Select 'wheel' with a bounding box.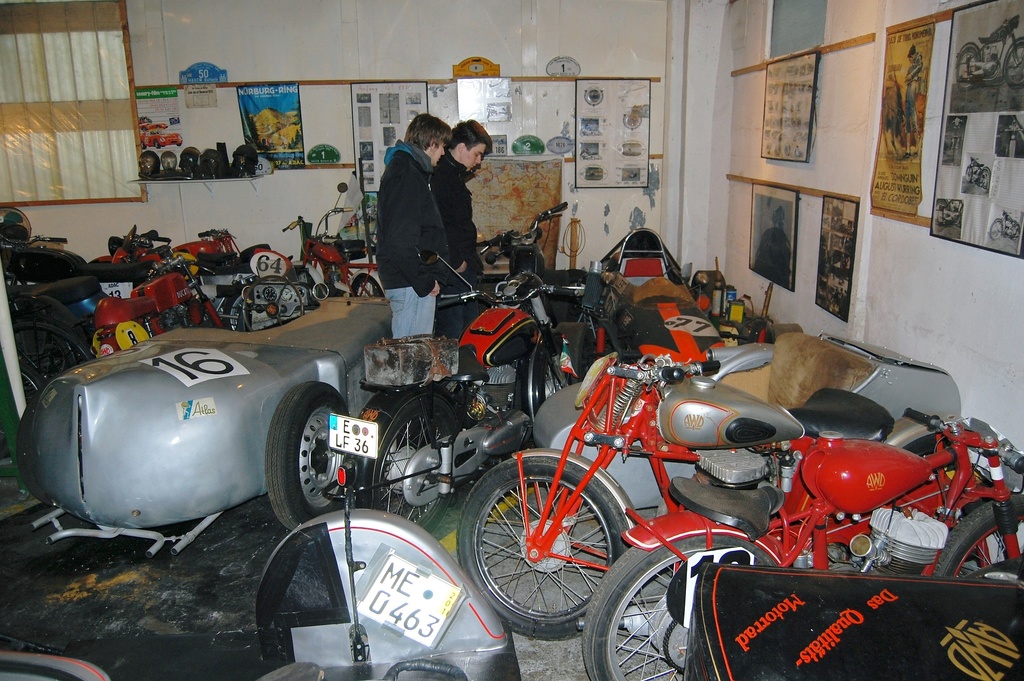
locate(348, 401, 465, 532).
